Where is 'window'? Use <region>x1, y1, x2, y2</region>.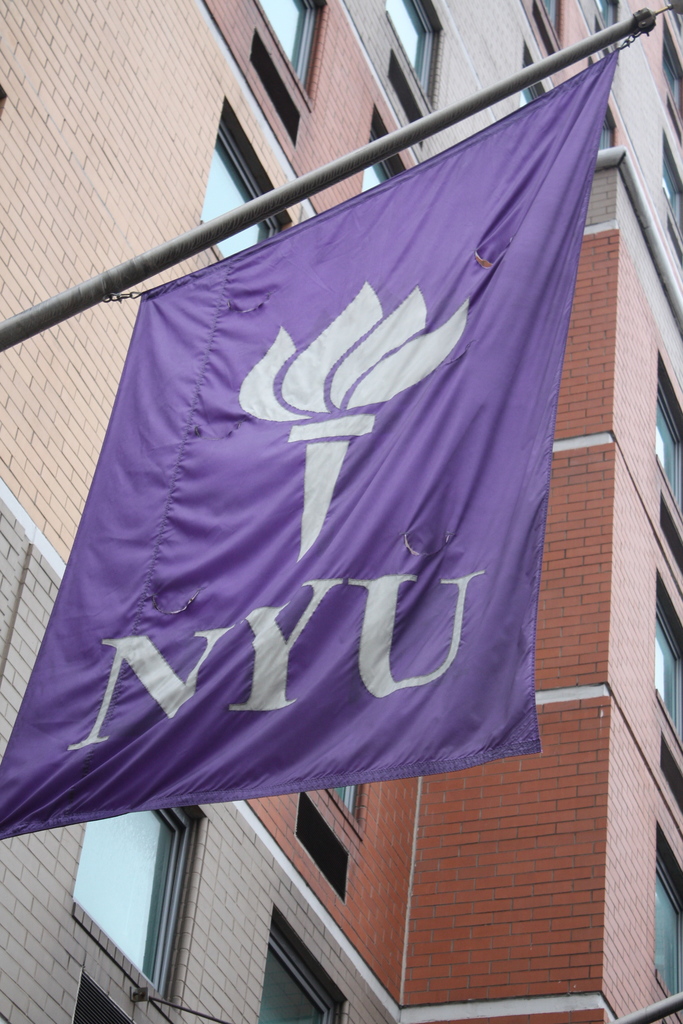
<region>648, 563, 682, 742</region>.
